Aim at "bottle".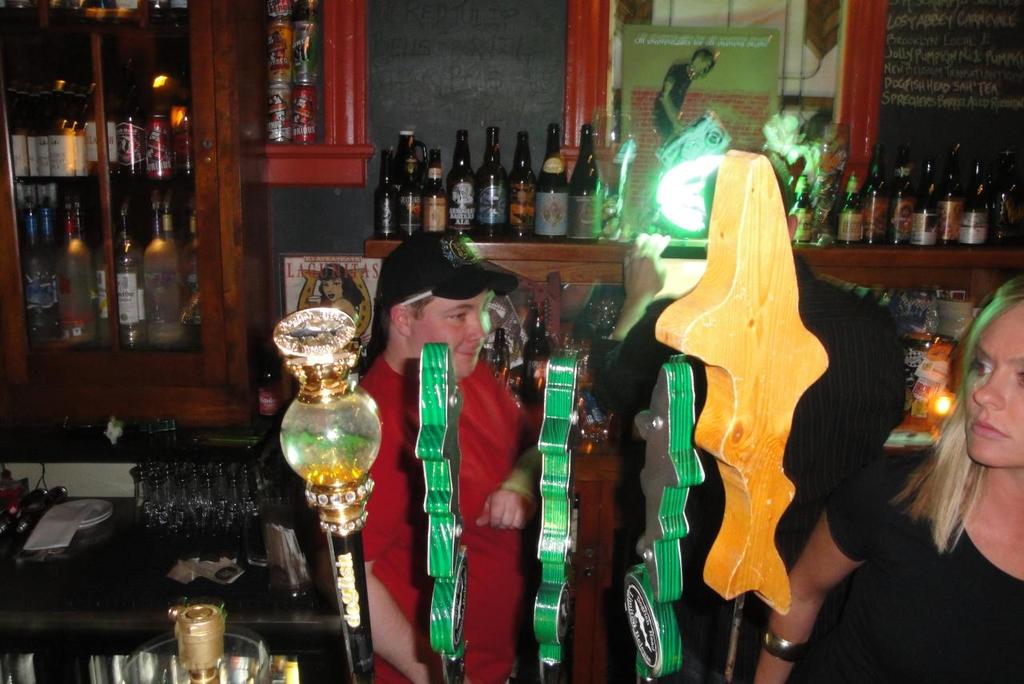
Aimed at (446, 129, 481, 239).
